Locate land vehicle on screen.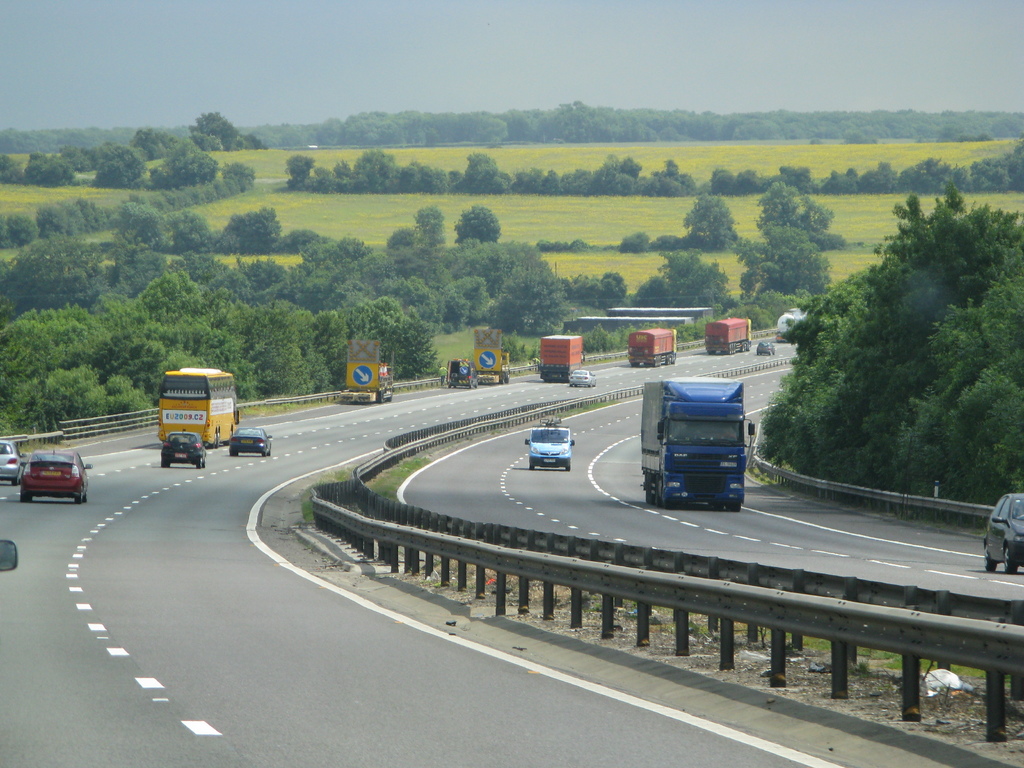
On screen at bbox(159, 431, 205, 467).
